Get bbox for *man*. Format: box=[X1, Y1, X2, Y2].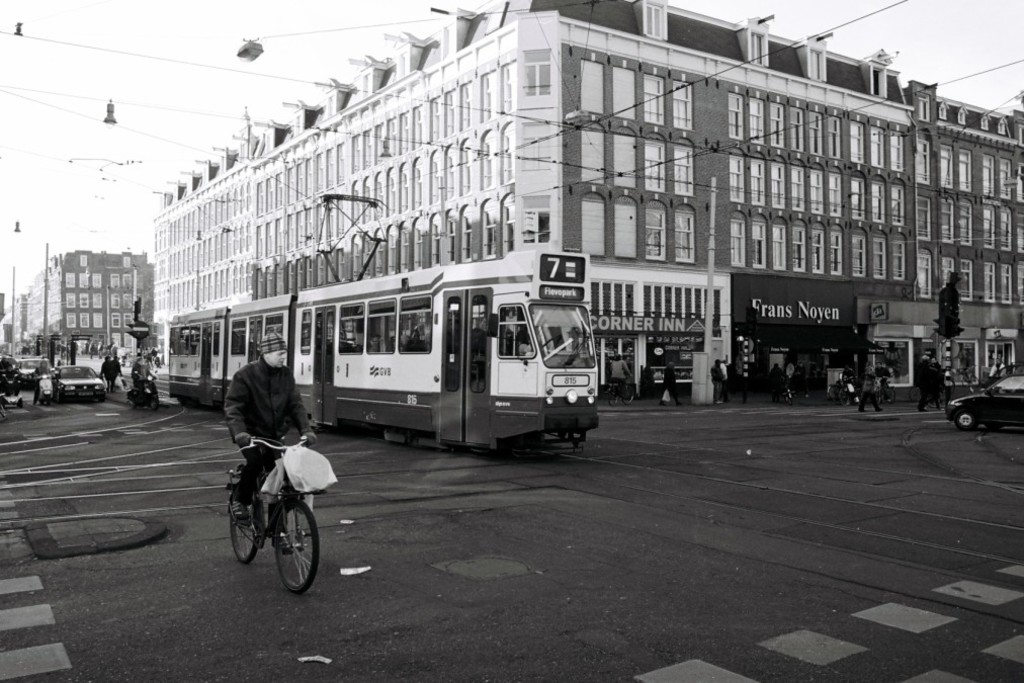
box=[858, 358, 884, 412].
